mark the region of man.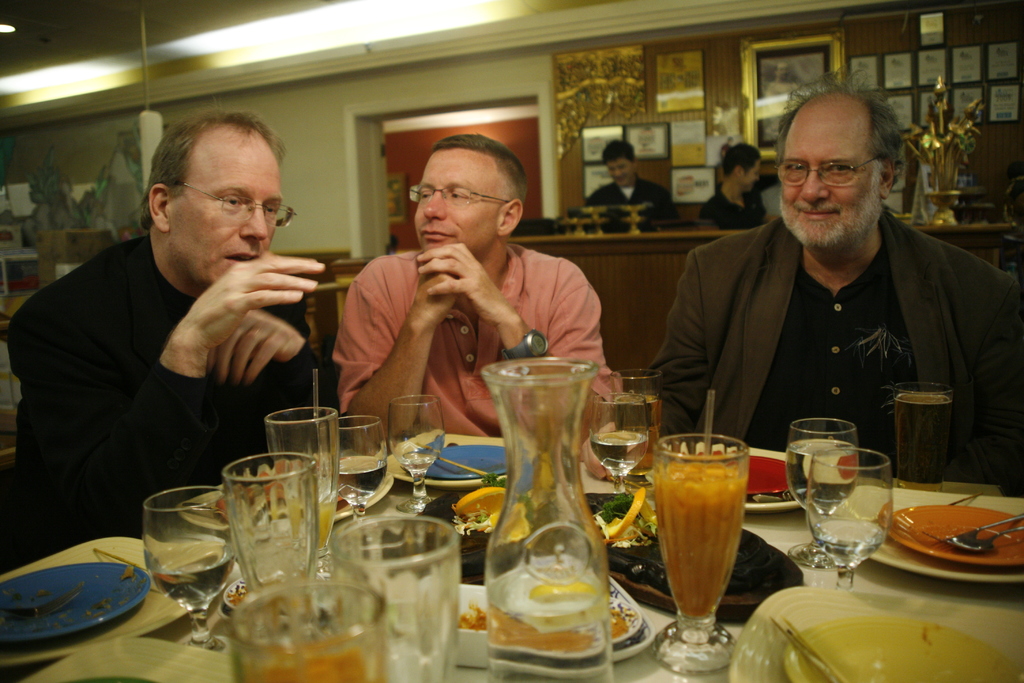
Region: (18, 123, 364, 536).
